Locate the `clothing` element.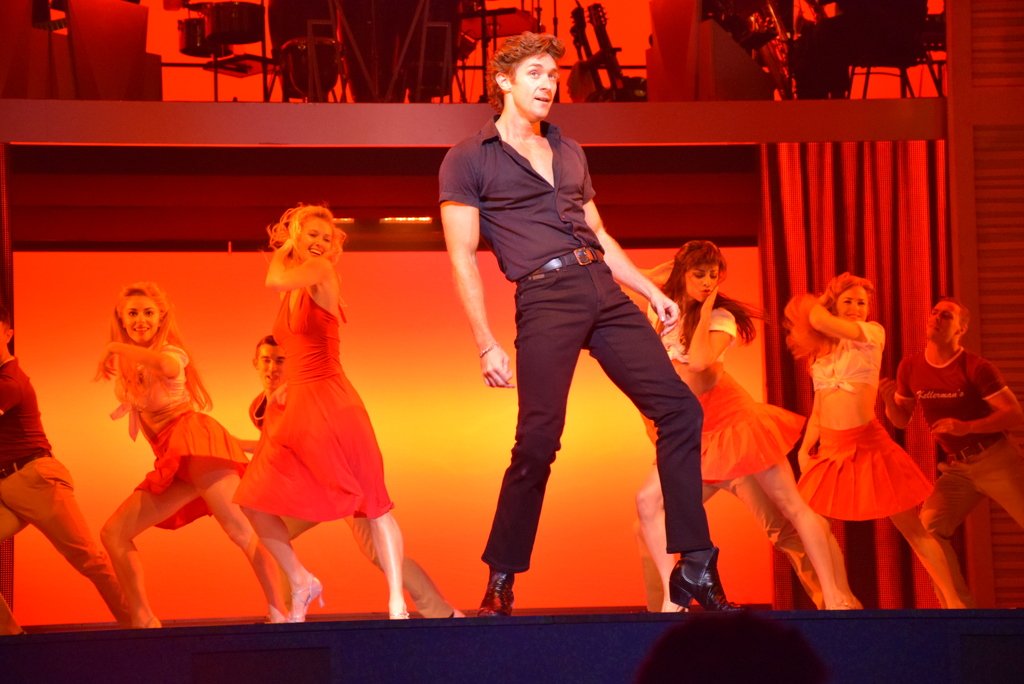
Element bbox: left=104, top=336, right=261, bottom=536.
